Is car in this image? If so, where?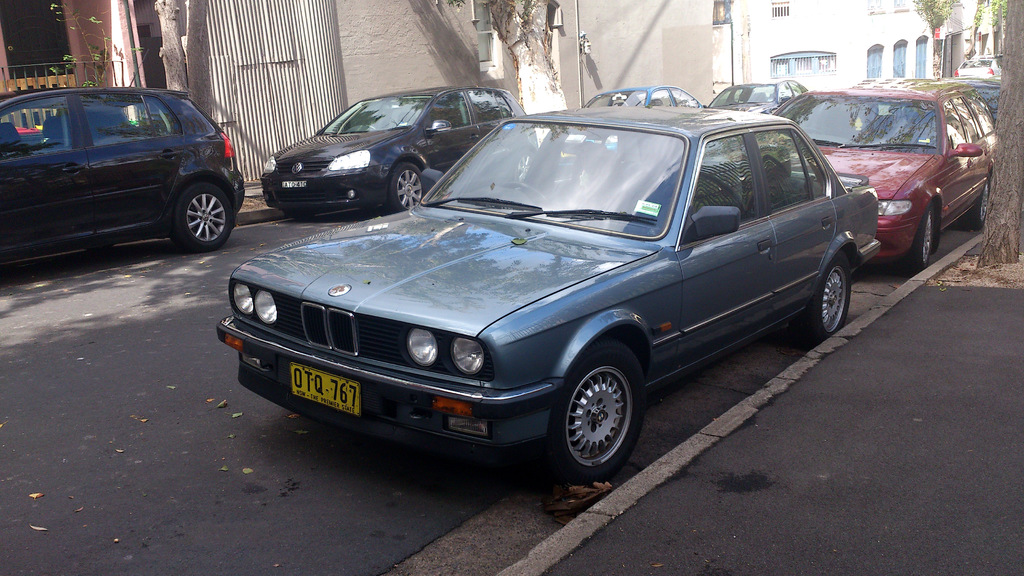
Yes, at {"left": 213, "top": 102, "right": 883, "bottom": 486}.
